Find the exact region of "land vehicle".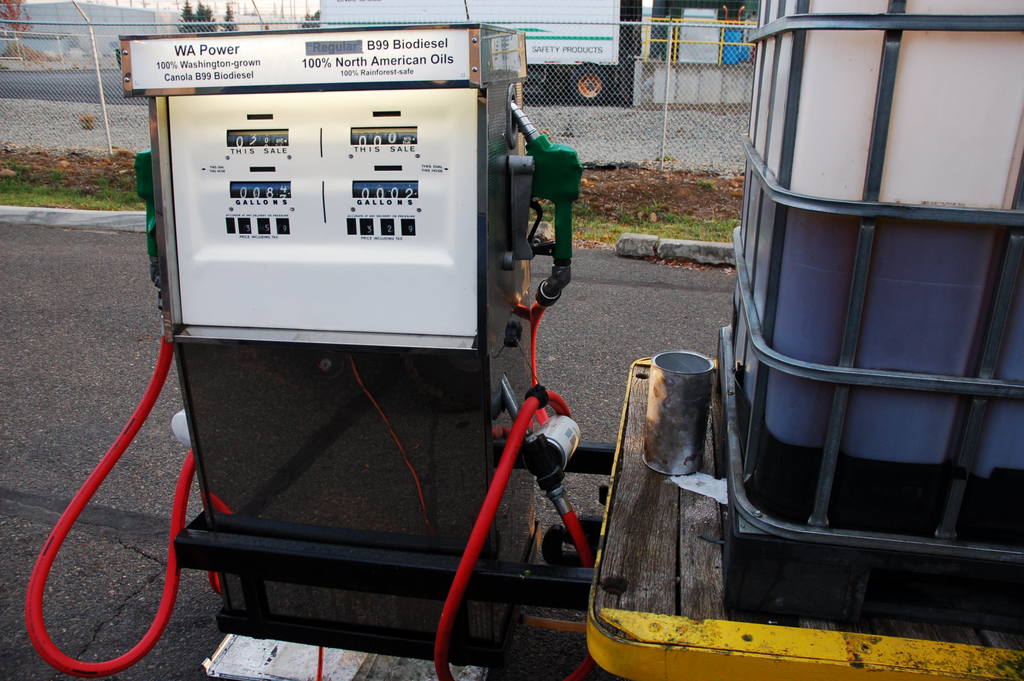
Exact region: (307, 6, 639, 105).
